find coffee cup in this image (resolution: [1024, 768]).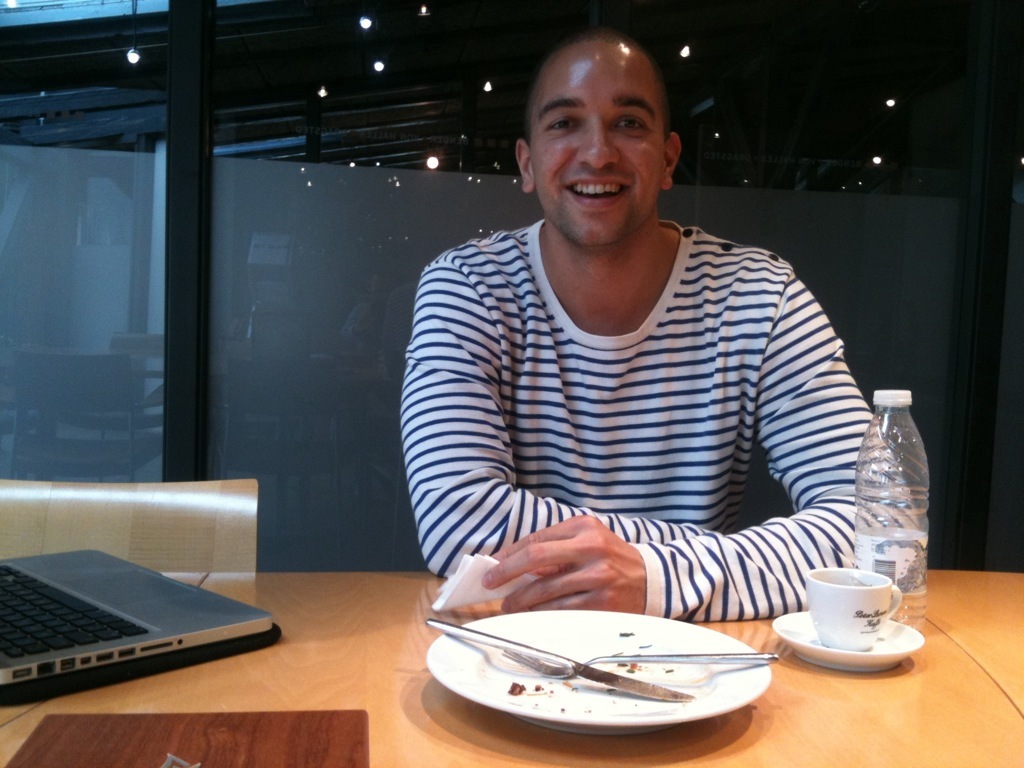
803,567,904,649.
